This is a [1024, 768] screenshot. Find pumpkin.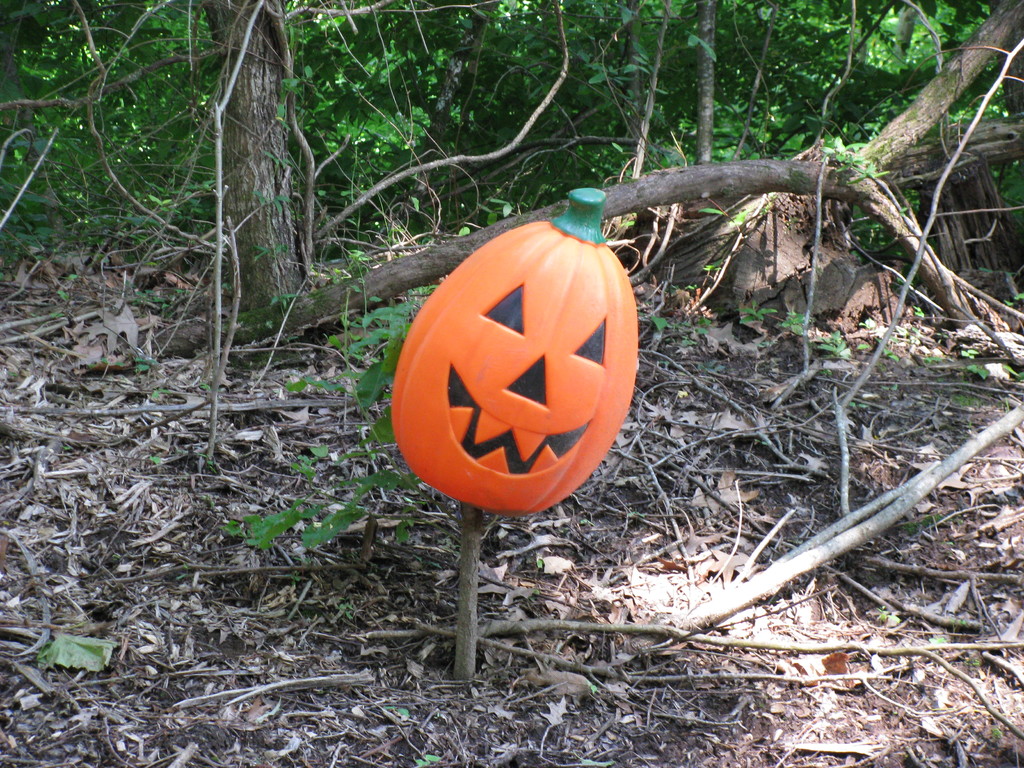
Bounding box: {"left": 387, "top": 214, "right": 648, "bottom": 533}.
